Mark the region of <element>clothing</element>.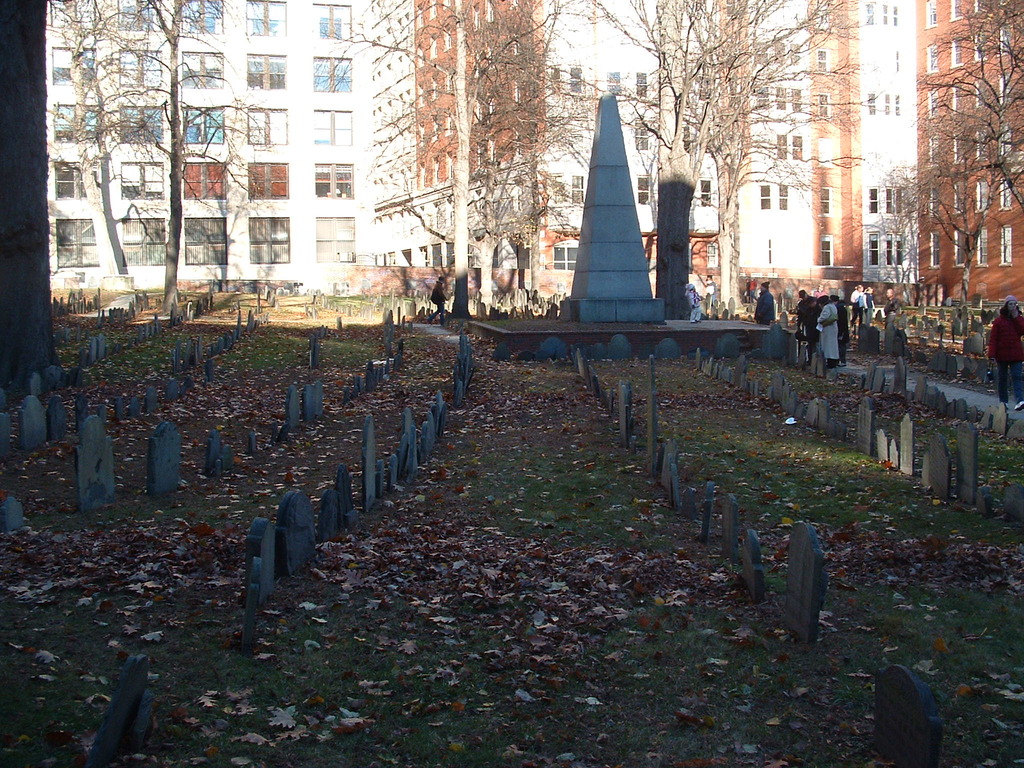
Region: [x1=796, y1=298, x2=809, y2=332].
